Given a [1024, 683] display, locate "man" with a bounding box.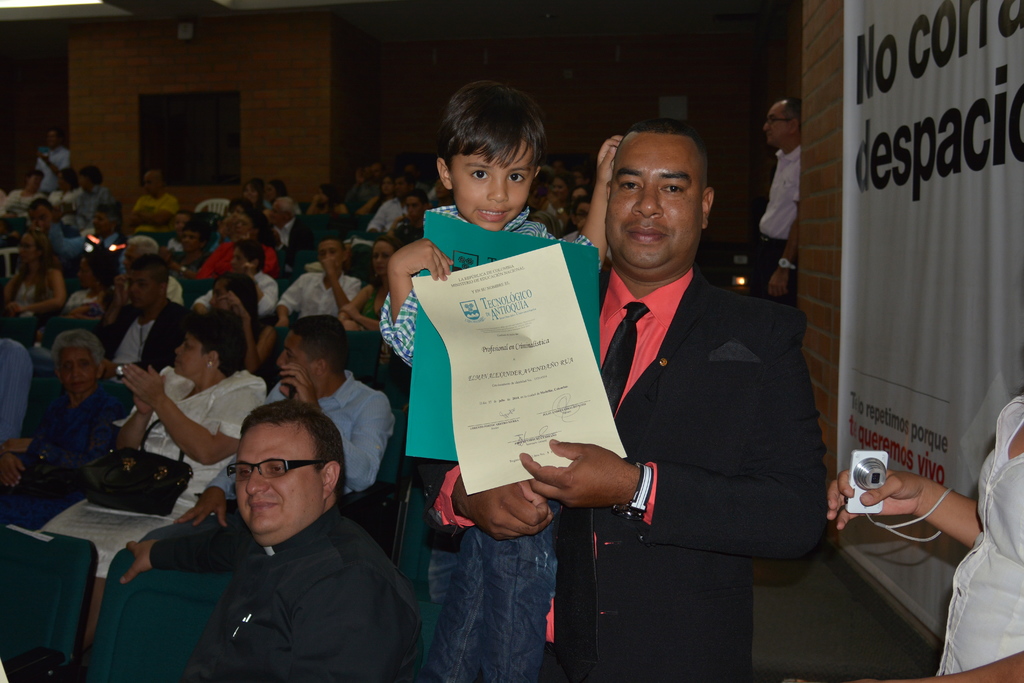
Located: (left=31, top=252, right=195, bottom=426).
